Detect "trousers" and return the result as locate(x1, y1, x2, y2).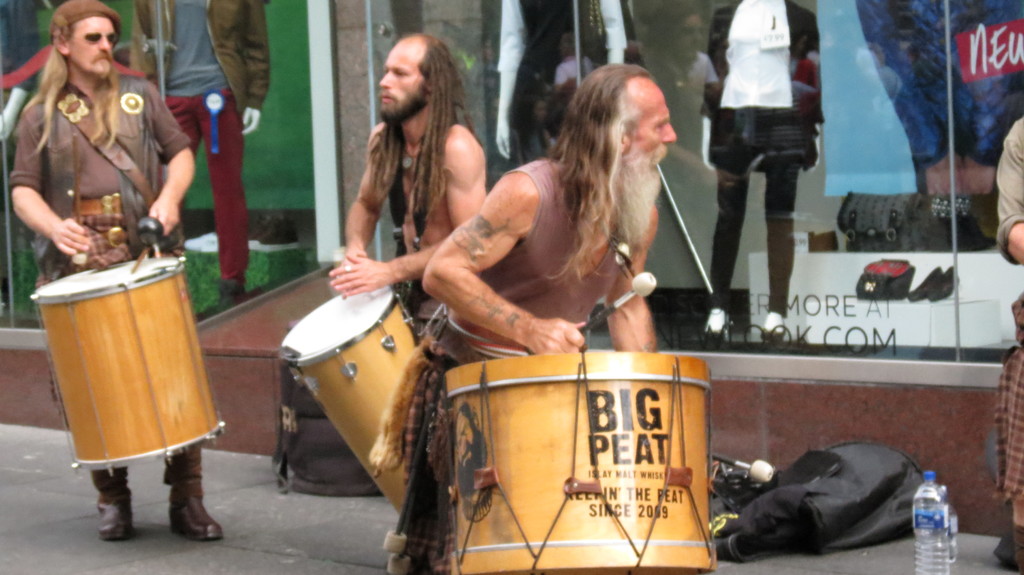
locate(155, 86, 244, 288).
